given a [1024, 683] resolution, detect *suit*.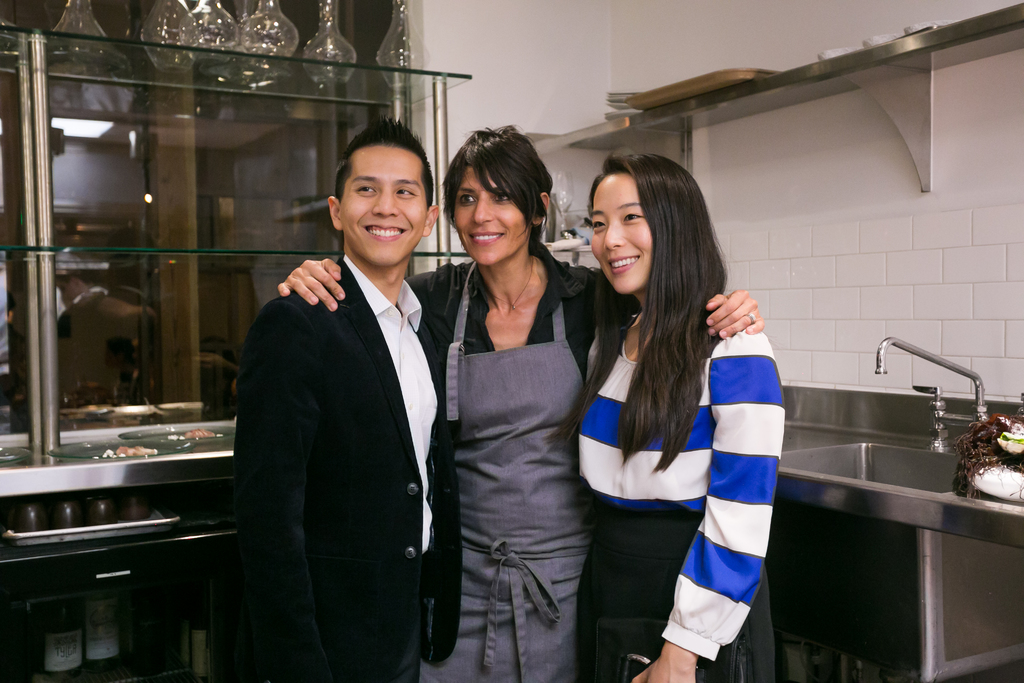
detection(227, 136, 463, 682).
